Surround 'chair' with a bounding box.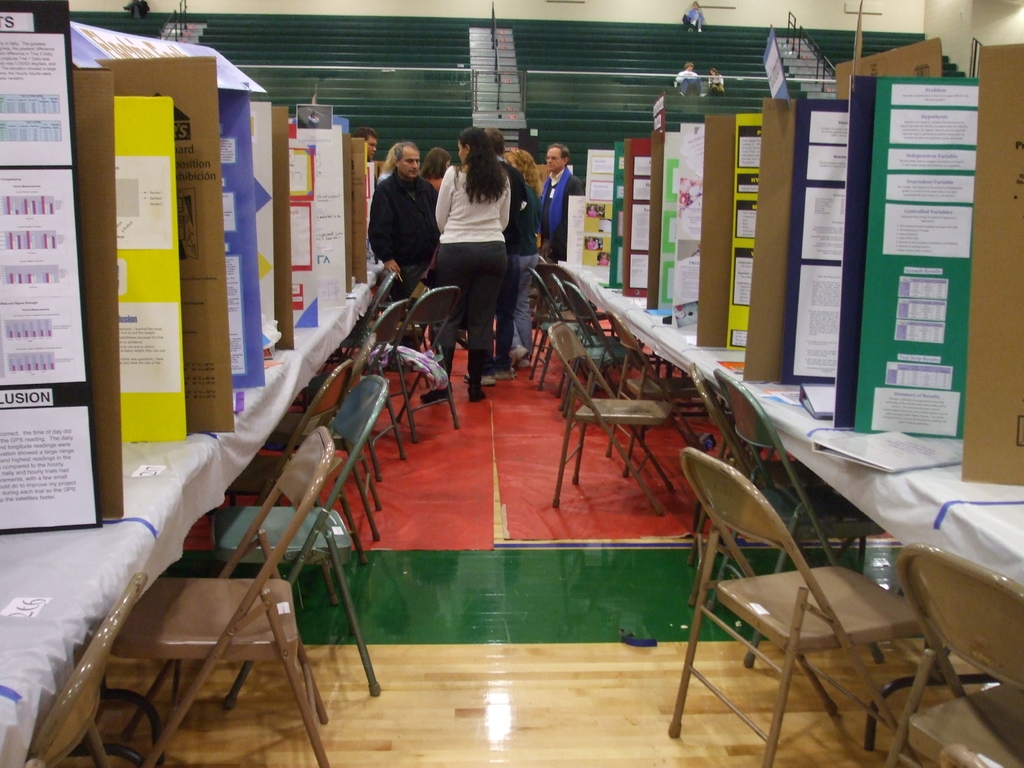
321, 284, 385, 371.
